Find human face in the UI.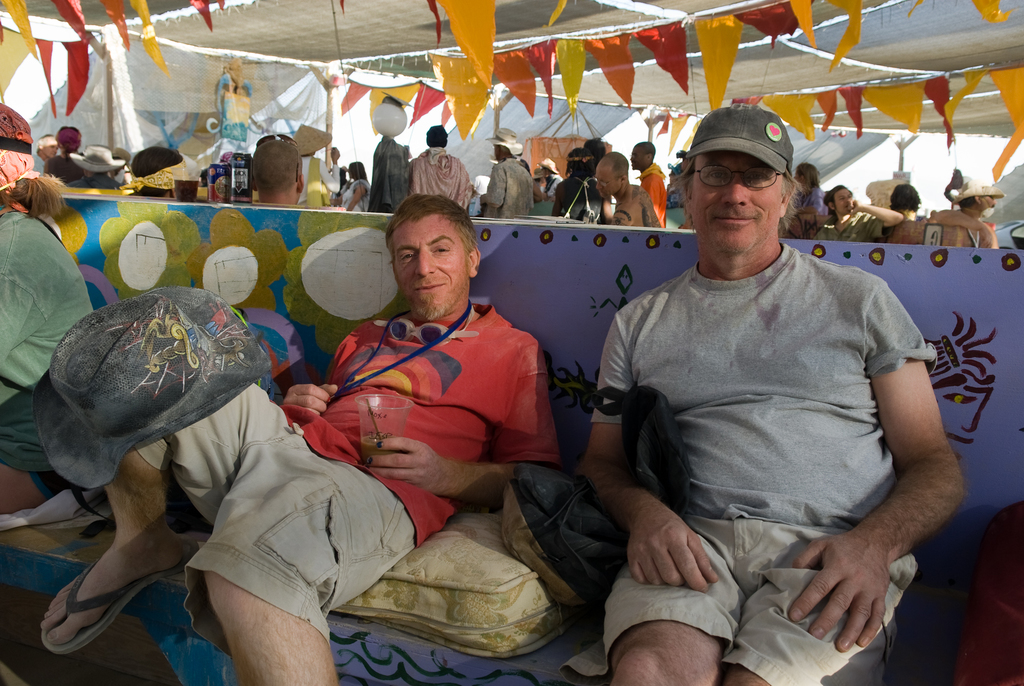
UI element at 393:218:469:318.
